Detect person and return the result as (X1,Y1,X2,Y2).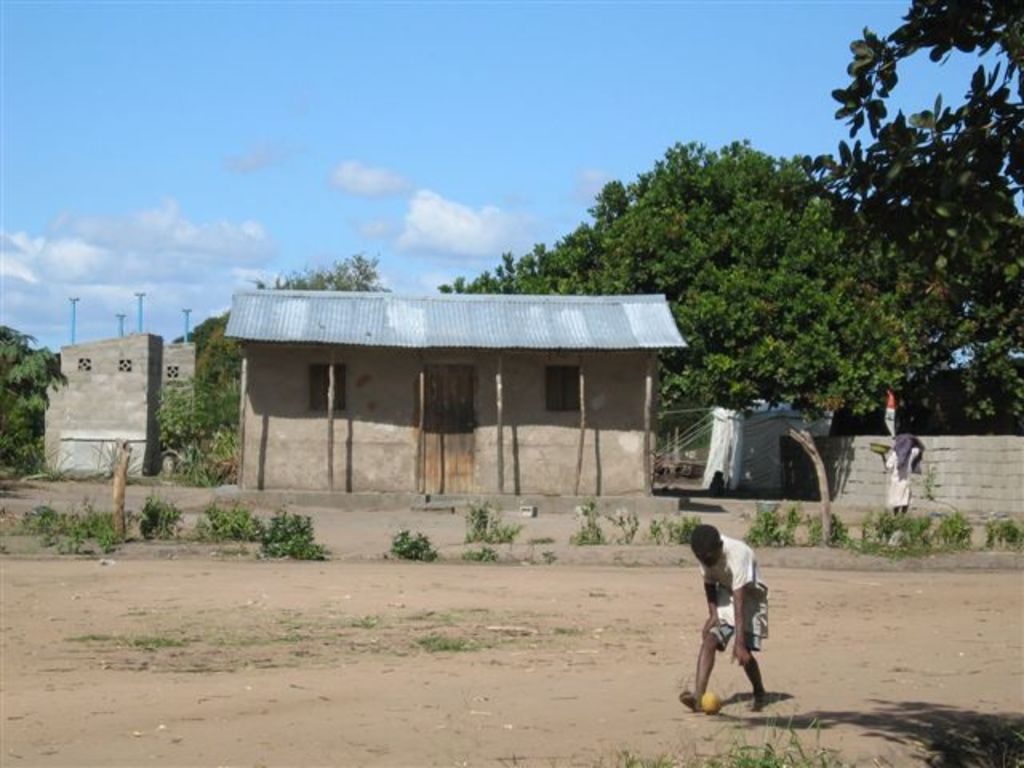
(678,520,770,706).
